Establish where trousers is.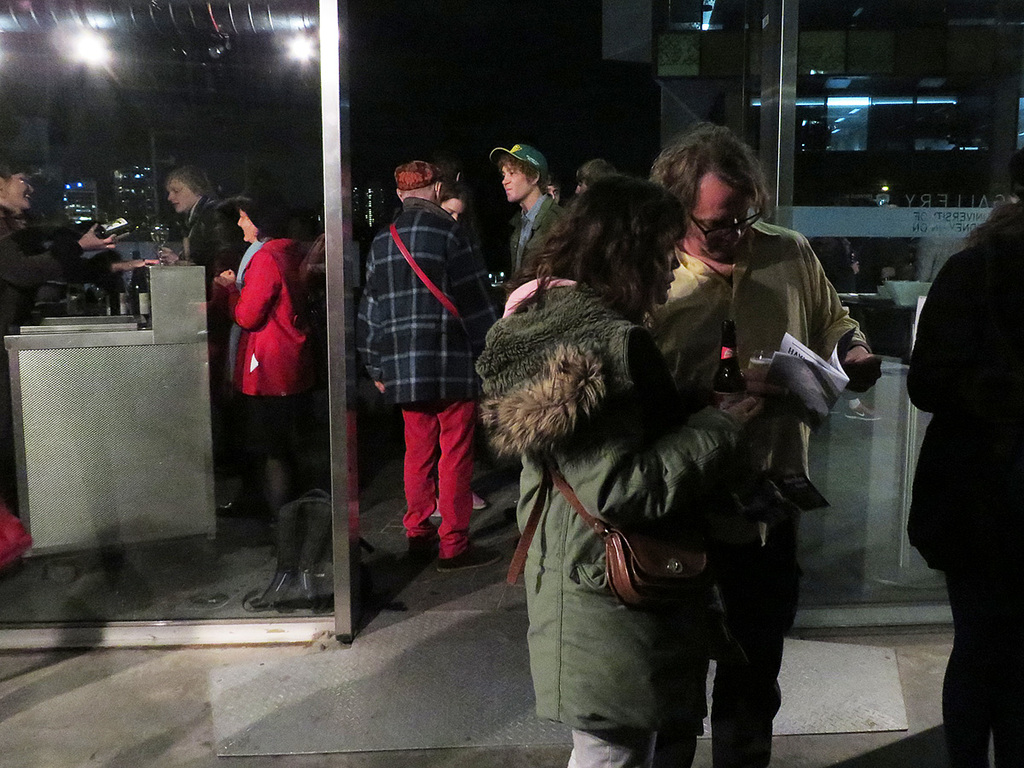
Established at 668,511,804,767.
